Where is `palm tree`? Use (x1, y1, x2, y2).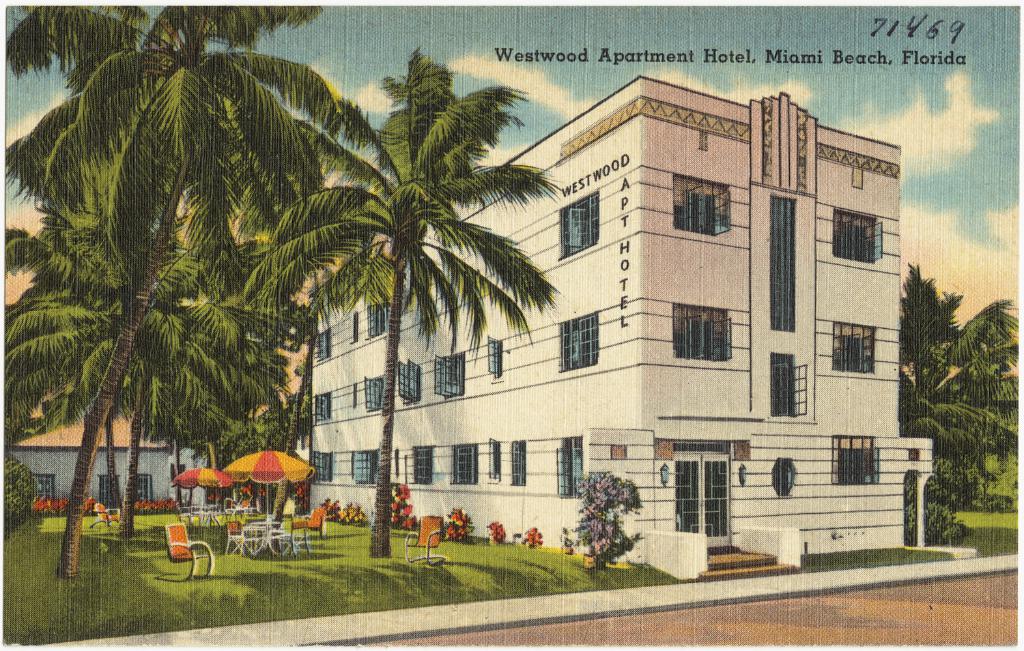
(229, 340, 319, 510).
